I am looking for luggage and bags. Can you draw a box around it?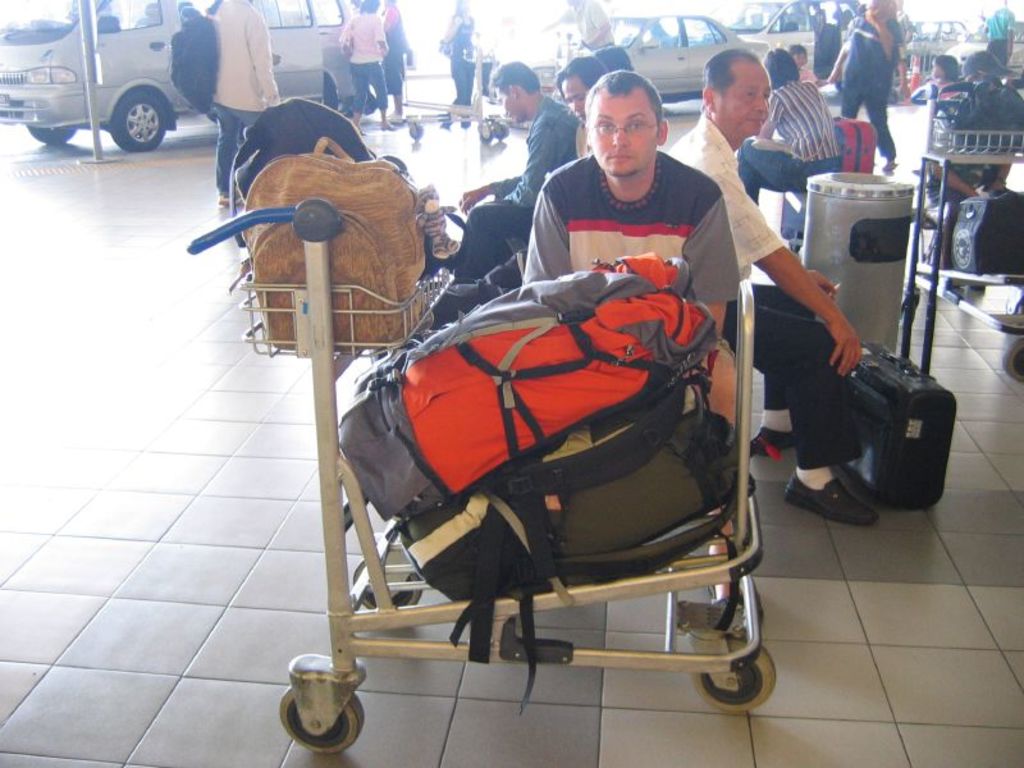
Sure, the bounding box is Rect(474, 372, 709, 532).
